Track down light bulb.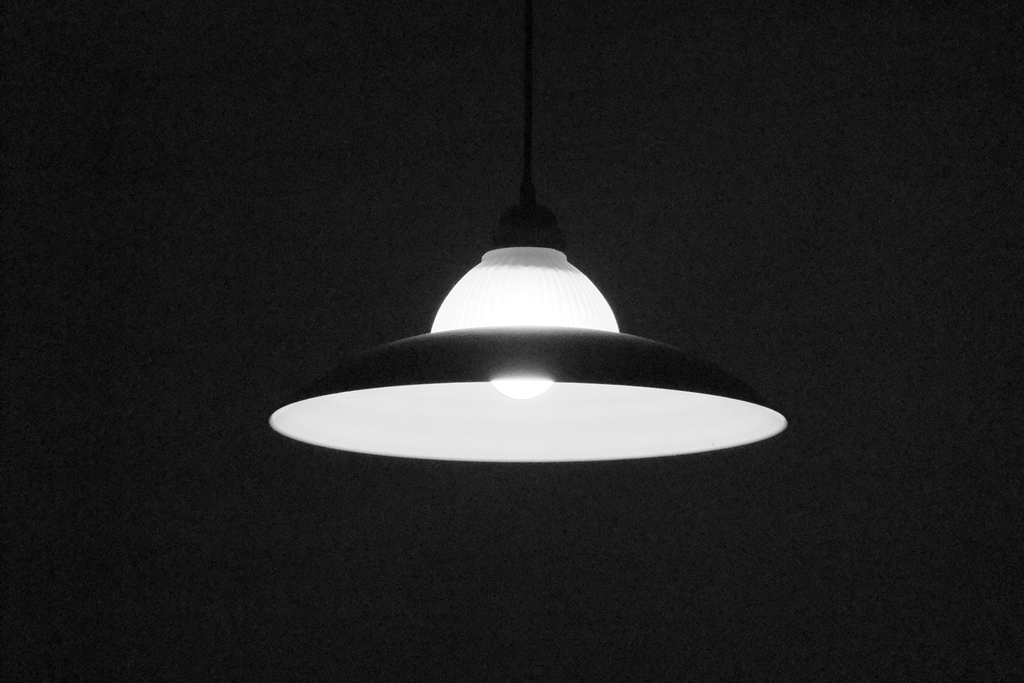
Tracked to <region>491, 381, 553, 399</region>.
